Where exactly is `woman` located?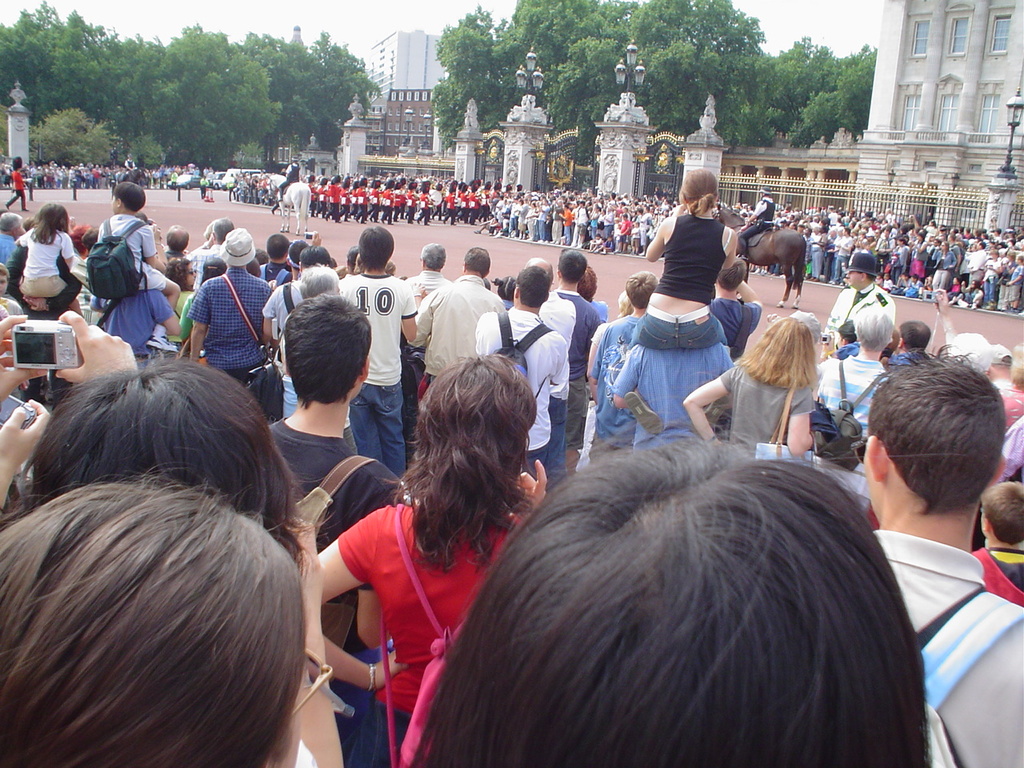
Its bounding box is pyautogui.locateOnScreen(280, 262, 360, 454).
